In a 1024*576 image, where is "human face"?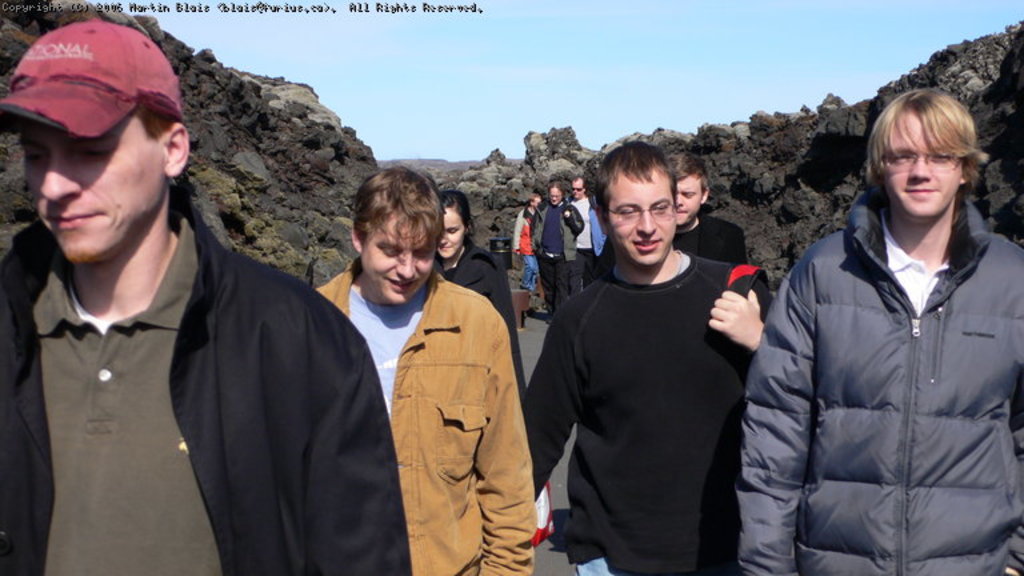
(675, 176, 703, 225).
